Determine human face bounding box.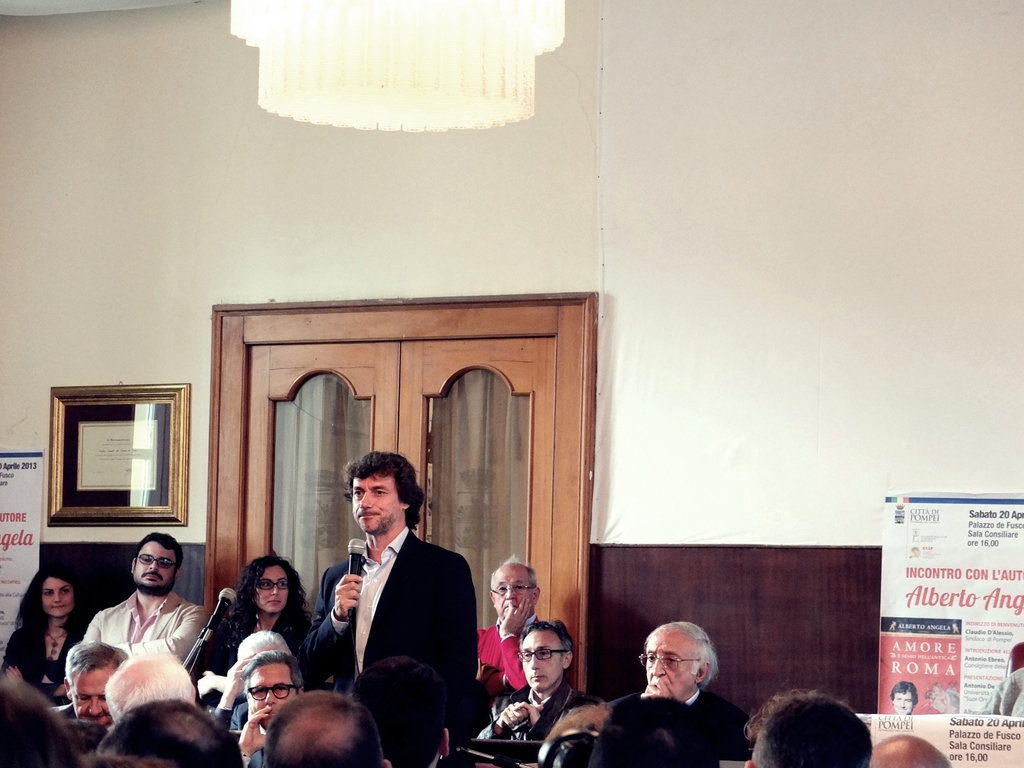
Determined: bbox=(493, 569, 532, 618).
